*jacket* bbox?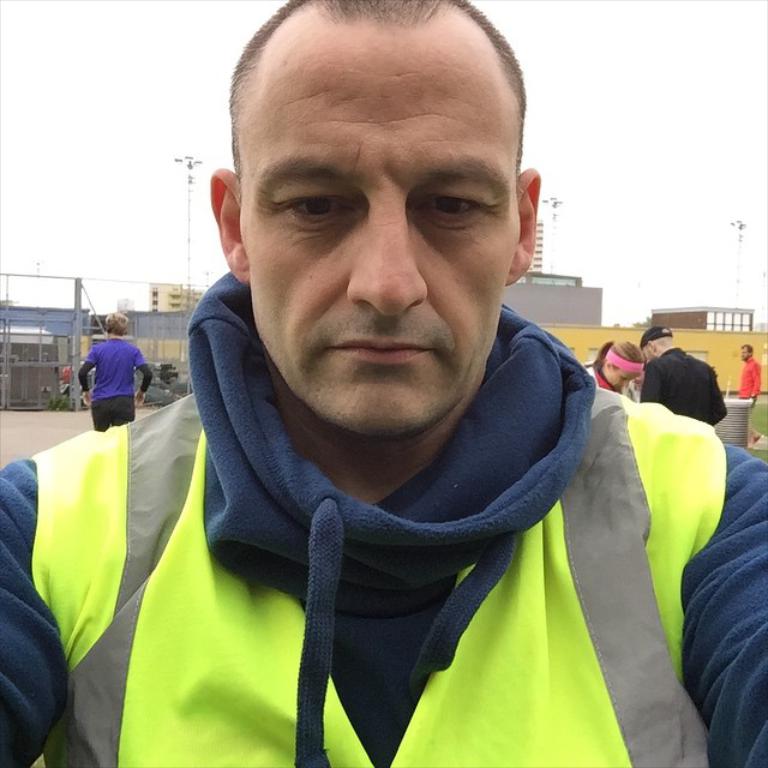
bbox=[742, 359, 761, 395]
